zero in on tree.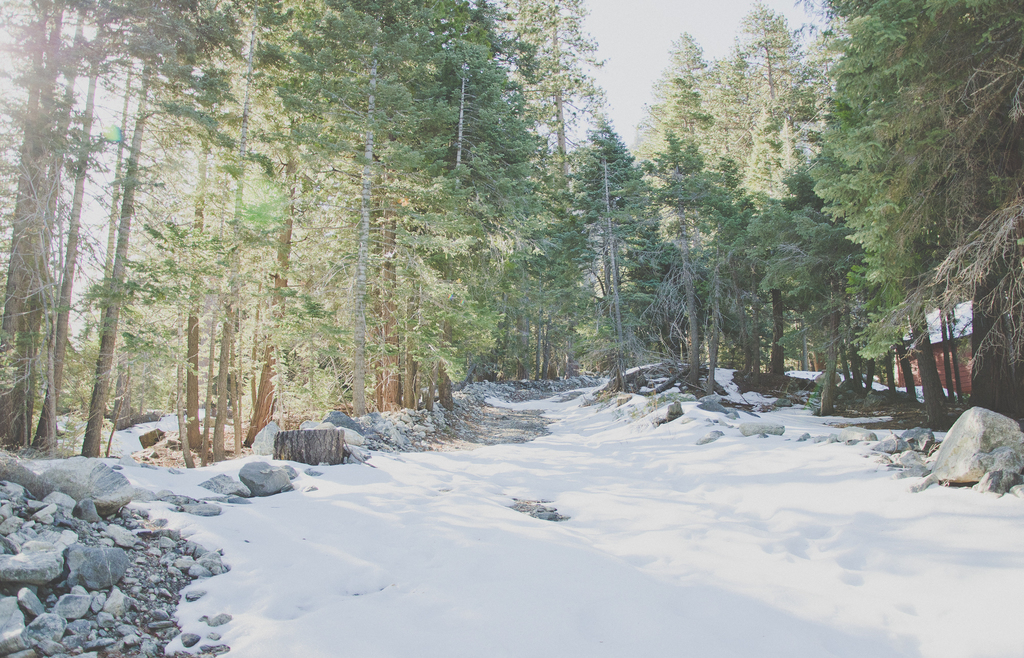
Zeroed in: 744:34:998:410.
